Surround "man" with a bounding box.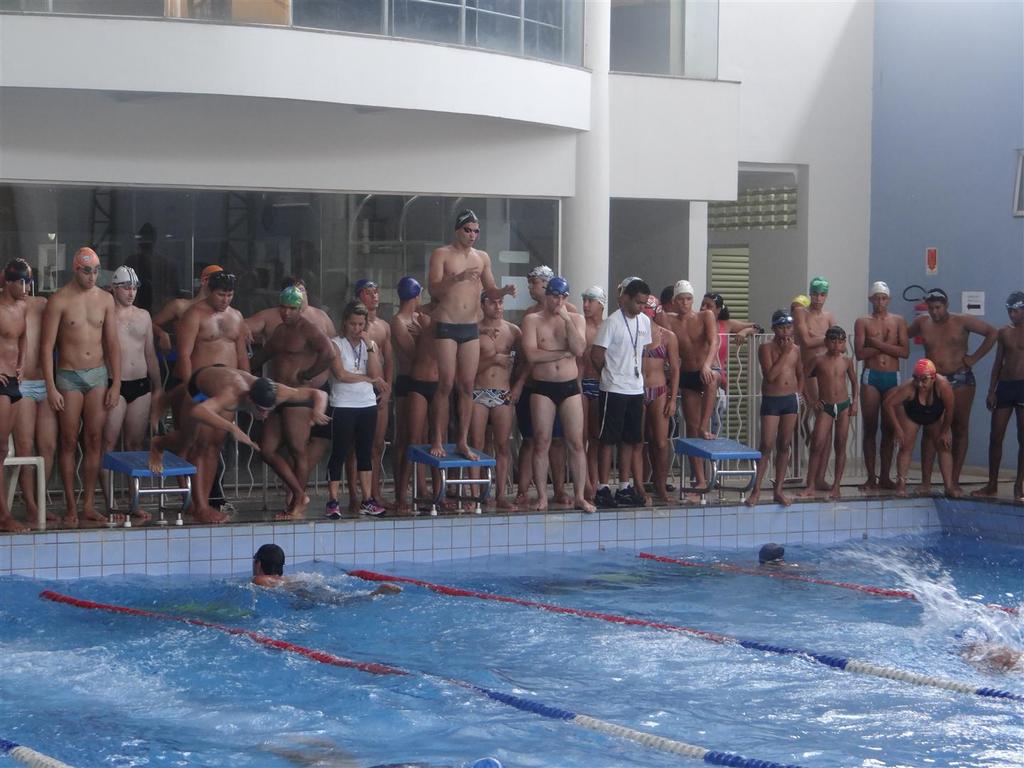
detection(908, 289, 997, 491).
